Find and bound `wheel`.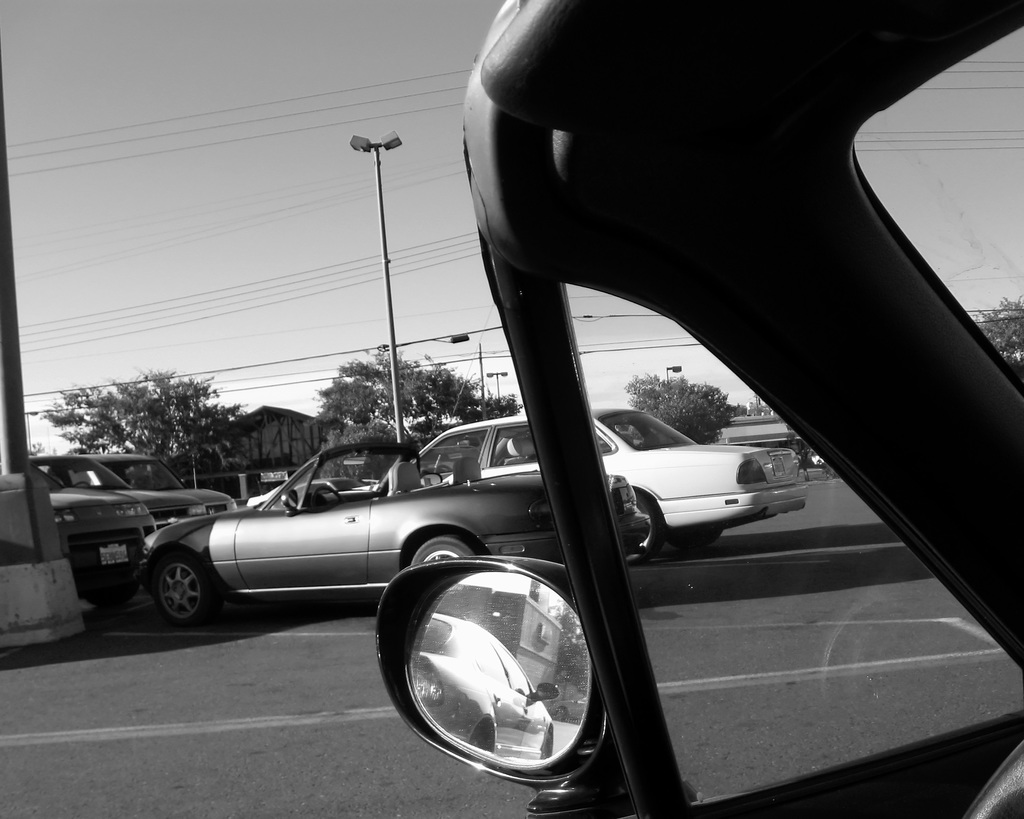
Bound: BBox(136, 552, 210, 637).
